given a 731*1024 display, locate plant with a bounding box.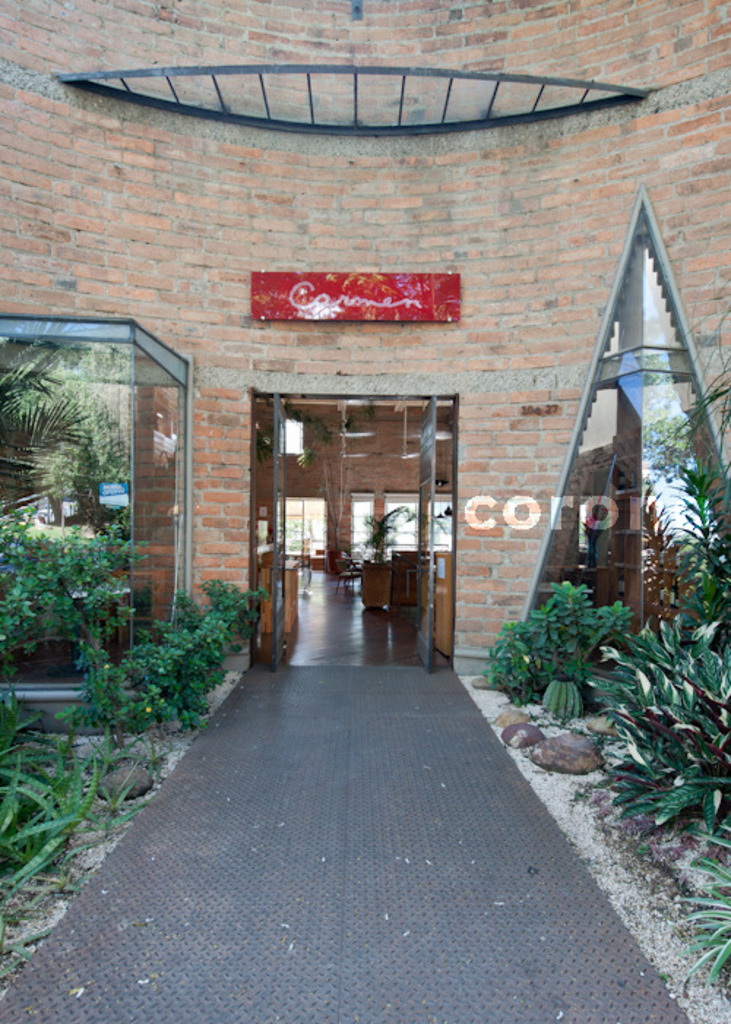
Located: Rect(0, 508, 164, 677).
